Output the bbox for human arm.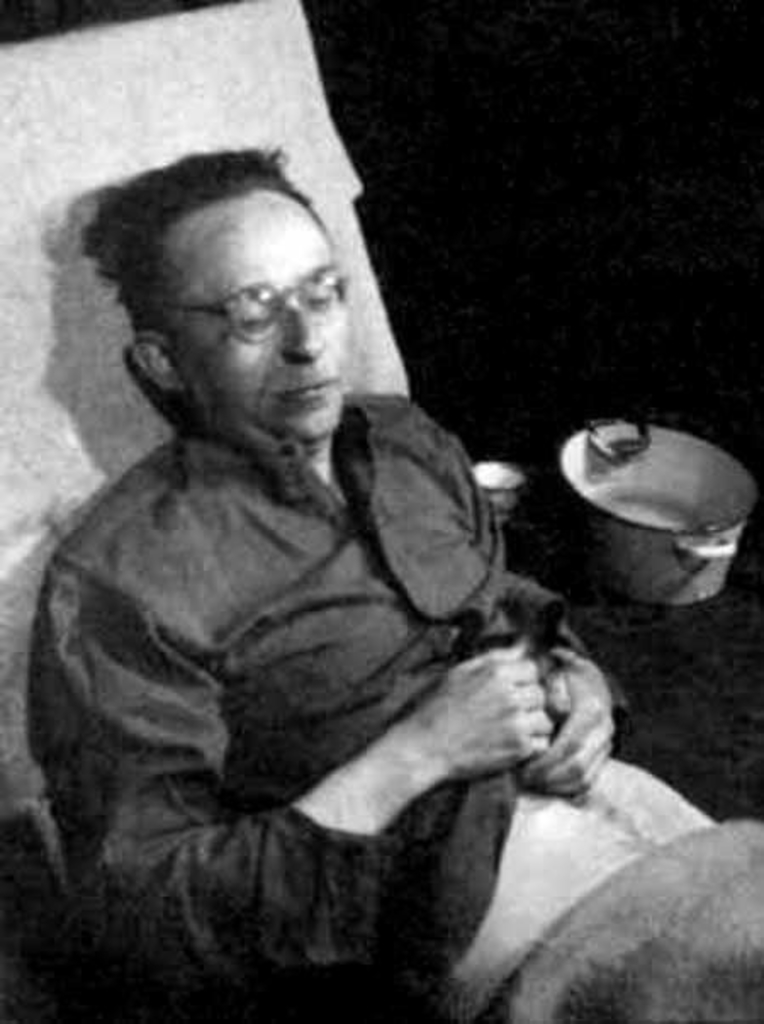
crop(71, 513, 508, 915).
